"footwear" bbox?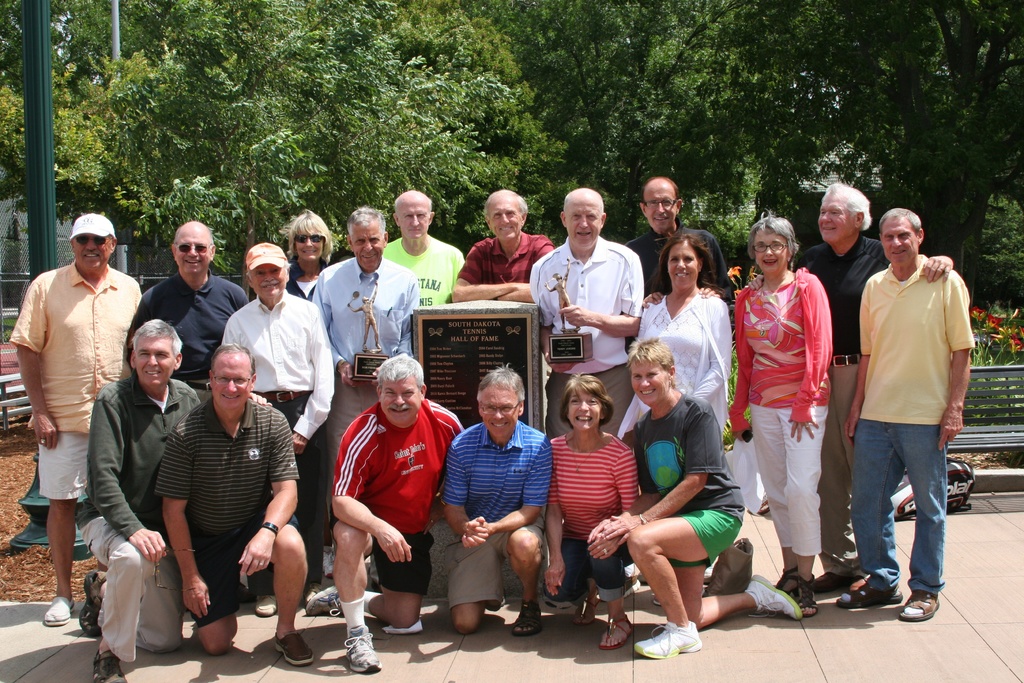
Rect(800, 570, 816, 619)
